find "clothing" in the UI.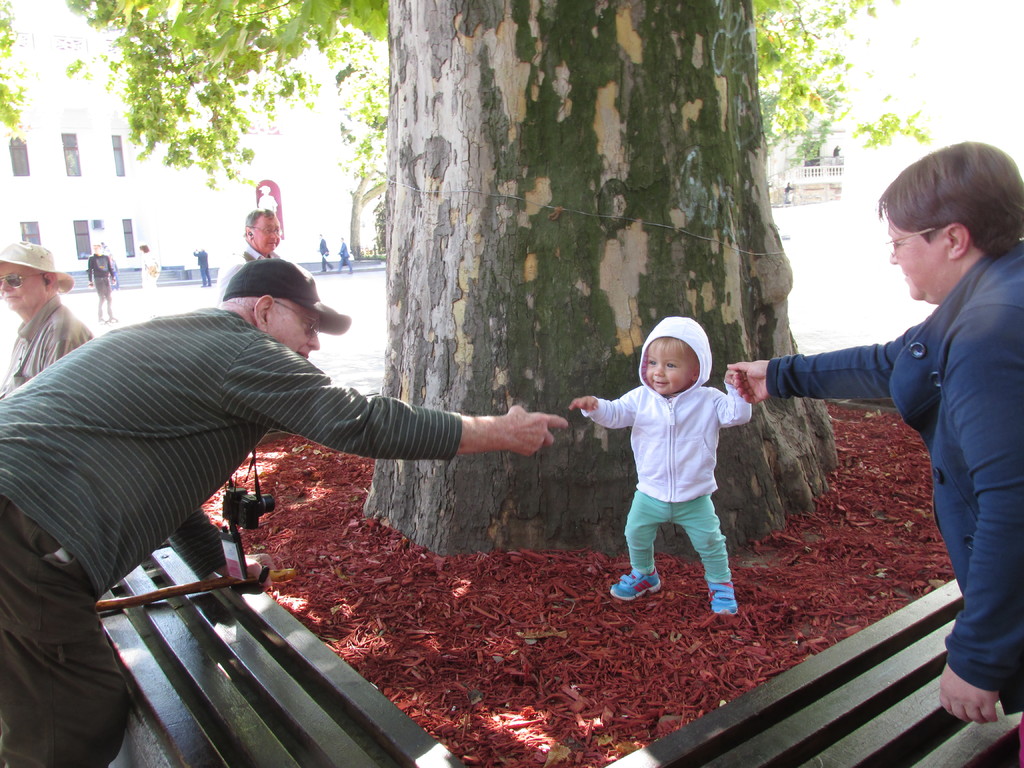
UI element at crop(211, 241, 283, 320).
